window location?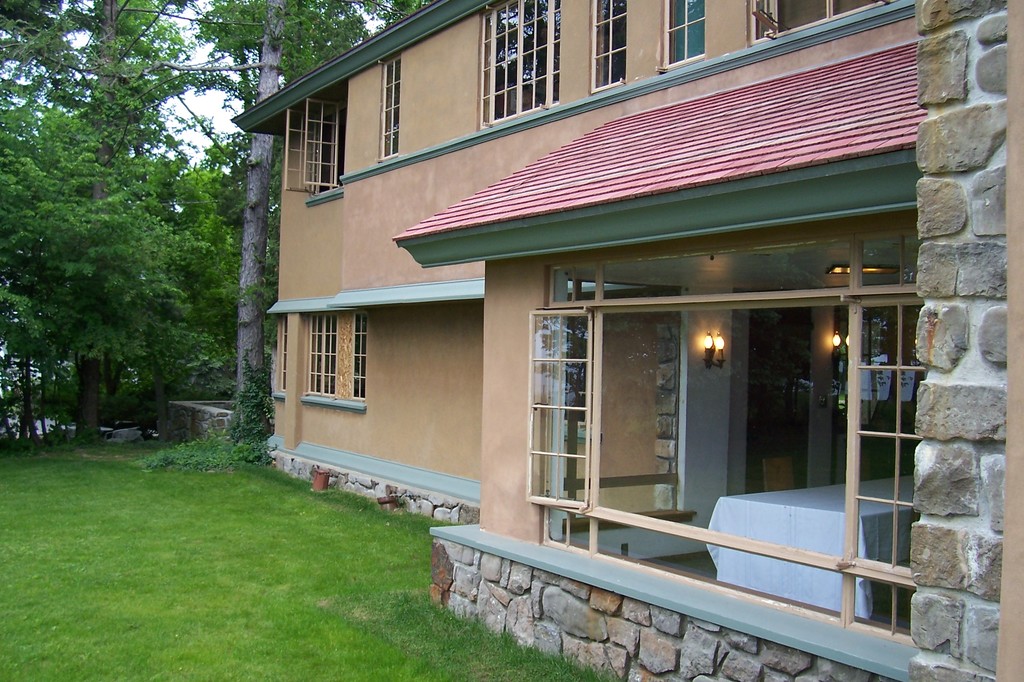
[x1=656, y1=0, x2=708, y2=75]
